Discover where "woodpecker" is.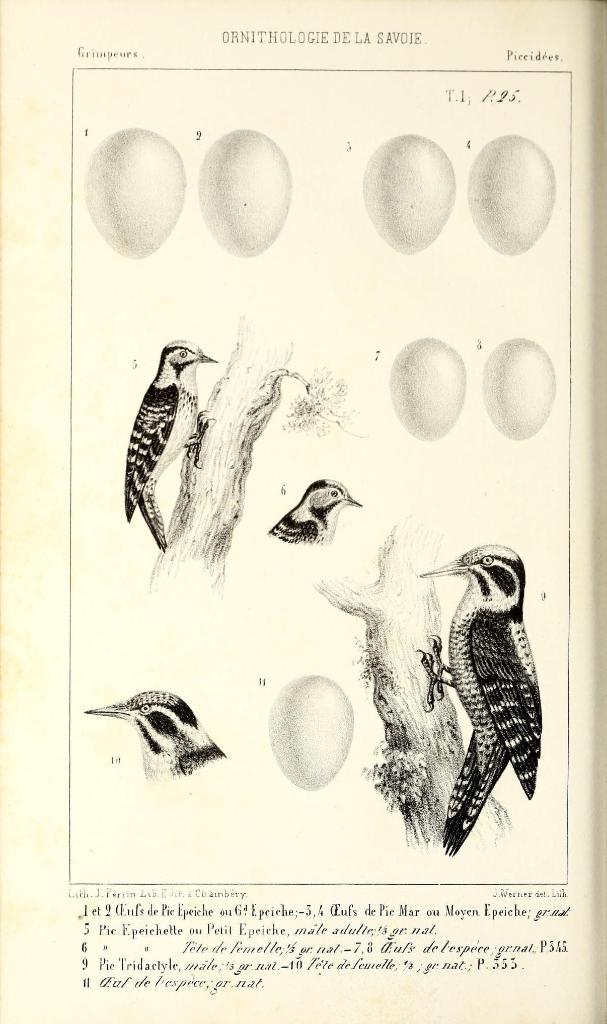
Discovered at {"x1": 82, "y1": 686, "x2": 226, "y2": 781}.
